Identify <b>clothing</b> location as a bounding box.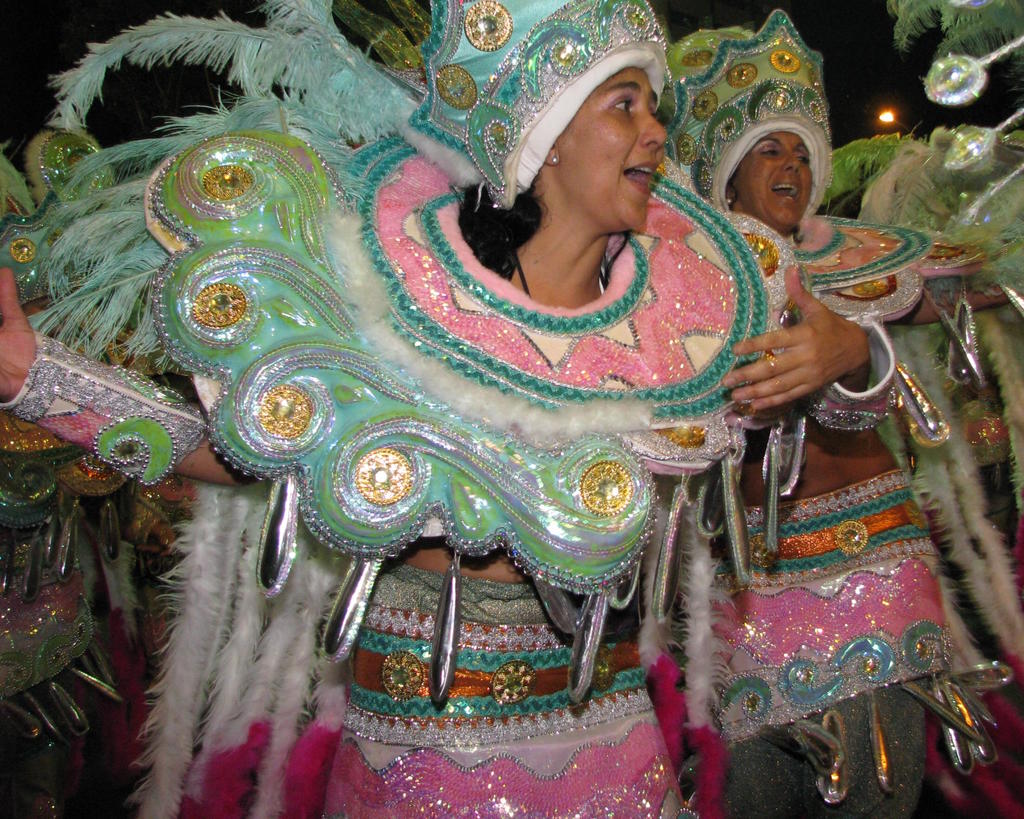
locate(0, 0, 982, 818).
